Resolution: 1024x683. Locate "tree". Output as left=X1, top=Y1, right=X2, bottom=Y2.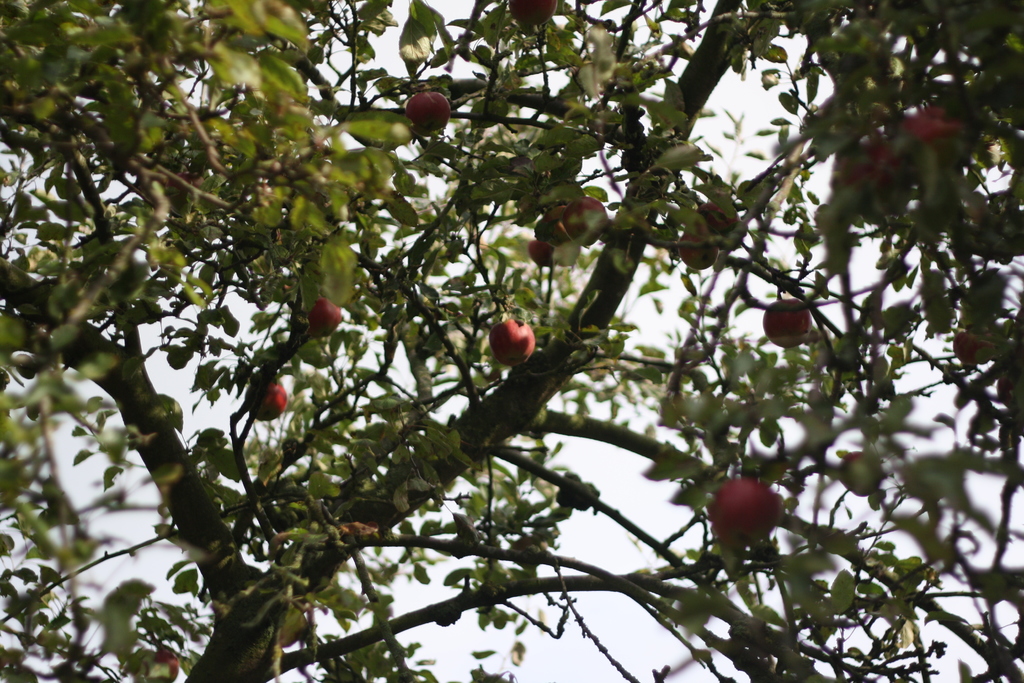
left=0, top=0, right=1023, bottom=682.
